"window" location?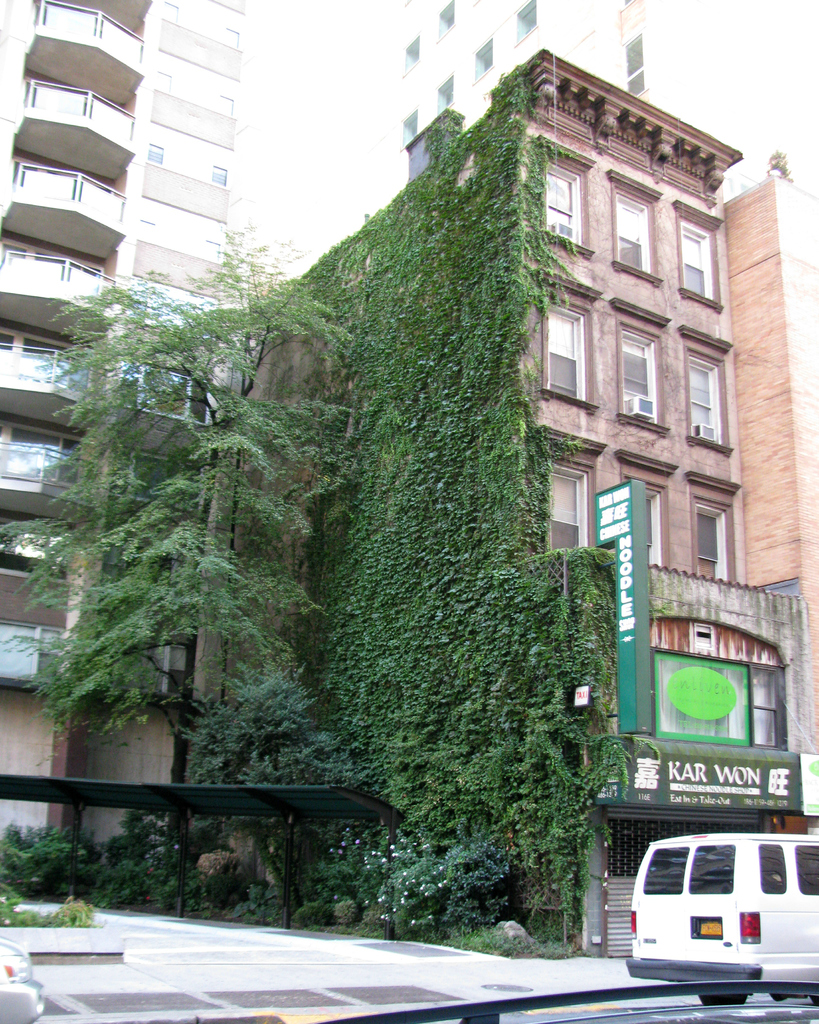
rect(435, 0, 456, 44)
